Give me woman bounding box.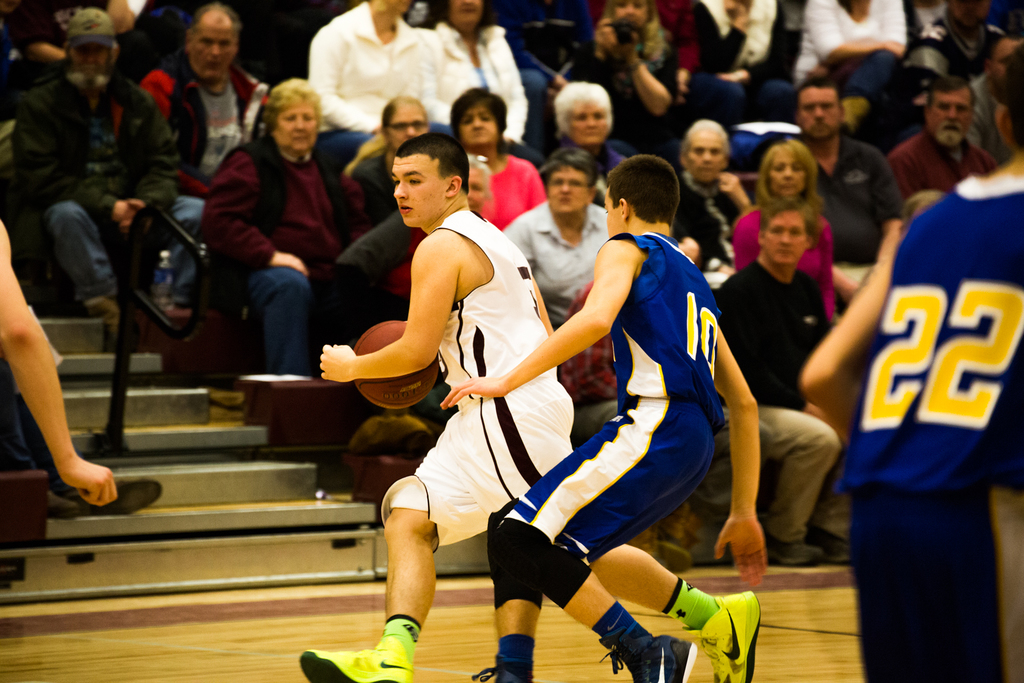
crop(733, 139, 842, 316).
